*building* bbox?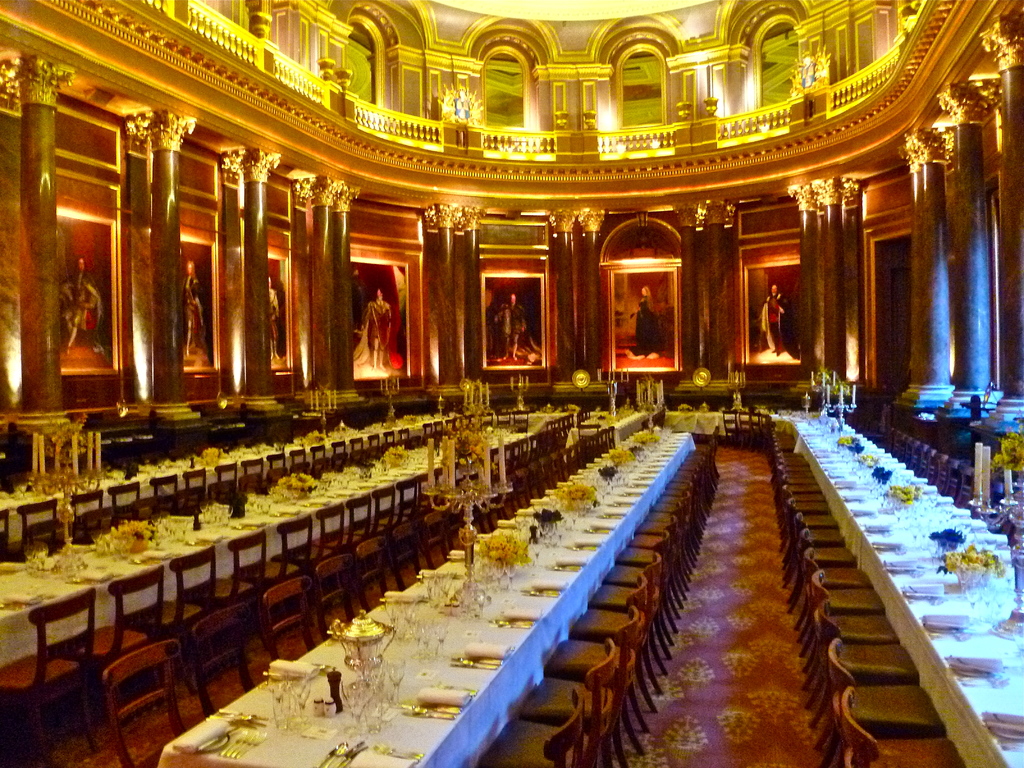
[0, 0, 1023, 767]
